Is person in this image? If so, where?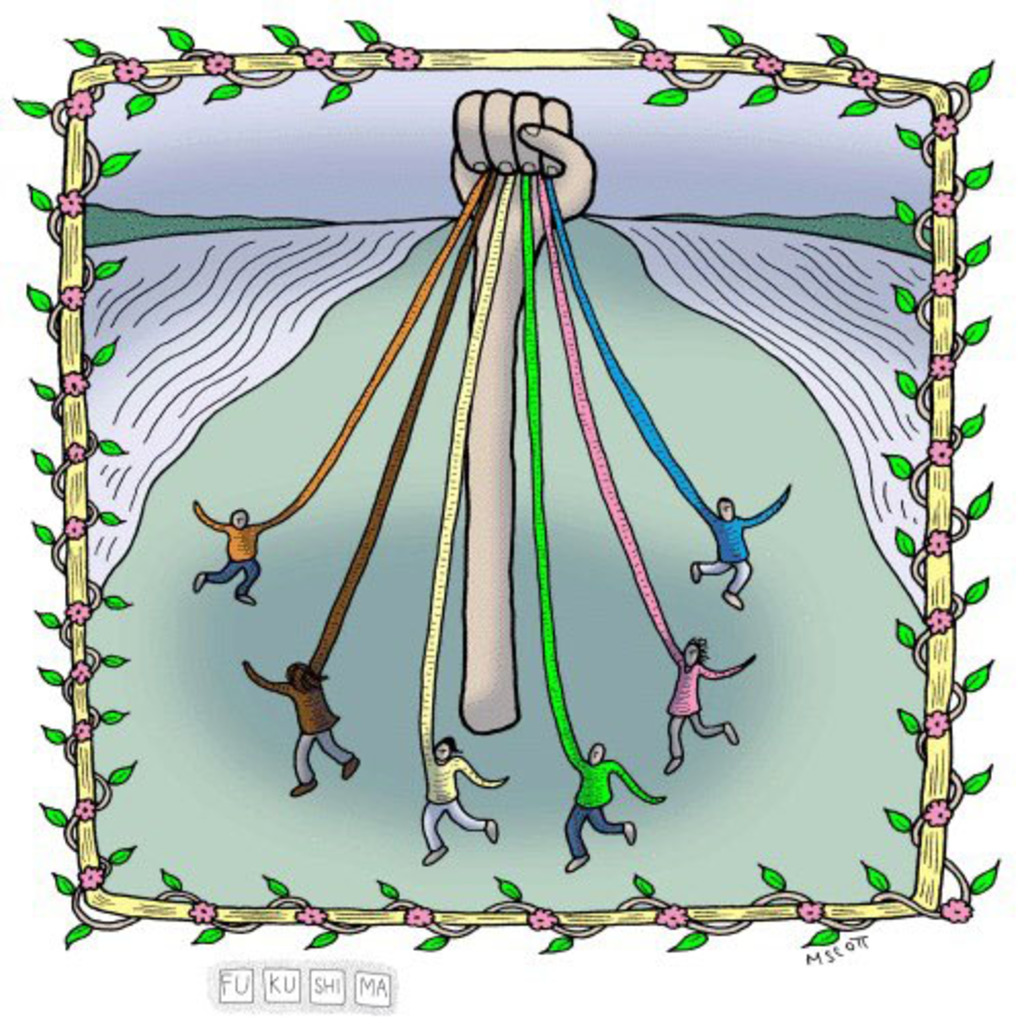
Yes, at {"left": 403, "top": 164, "right": 510, "bottom": 870}.
